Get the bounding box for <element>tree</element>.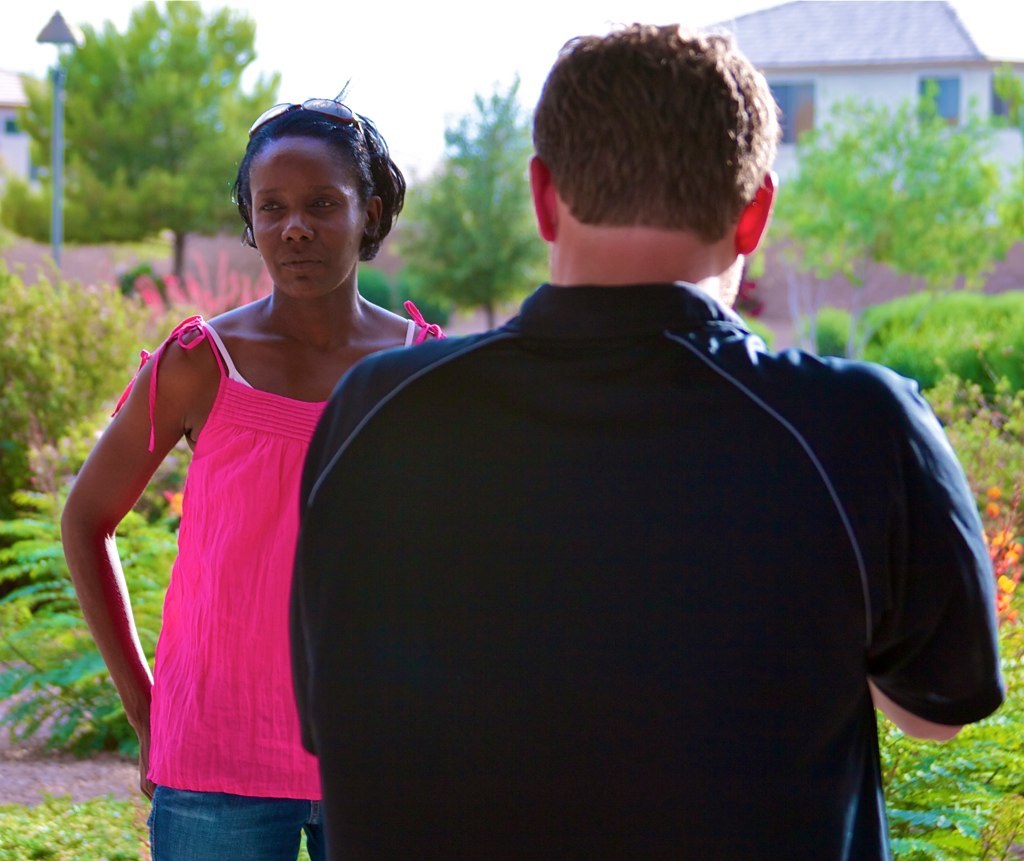
[0, 268, 162, 505].
